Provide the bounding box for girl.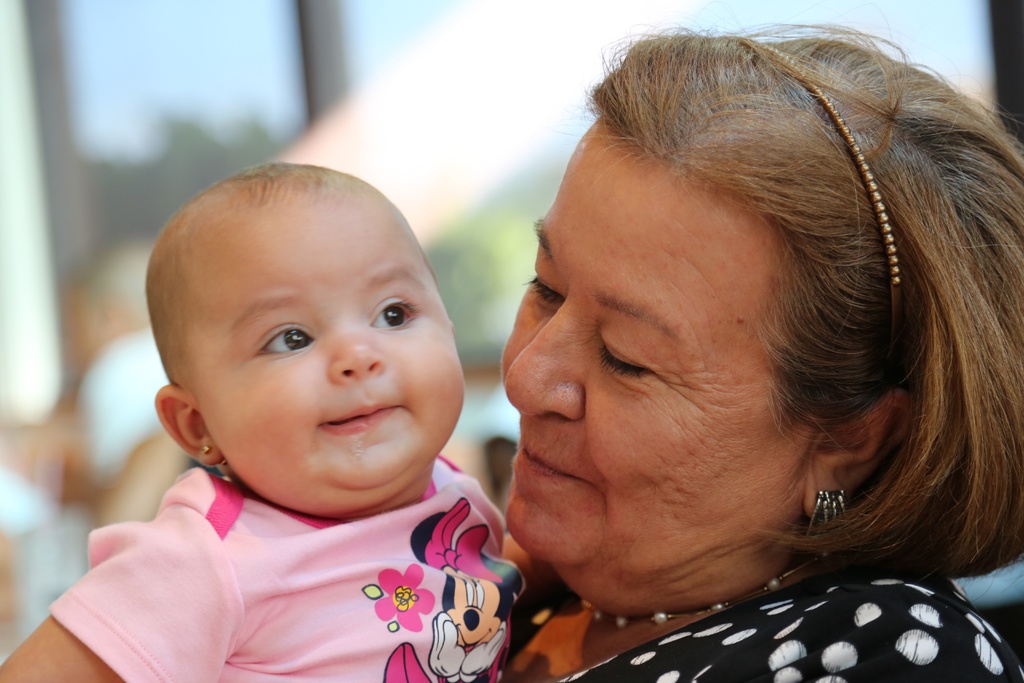
x1=0, y1=160, x2=509, y2=682.
